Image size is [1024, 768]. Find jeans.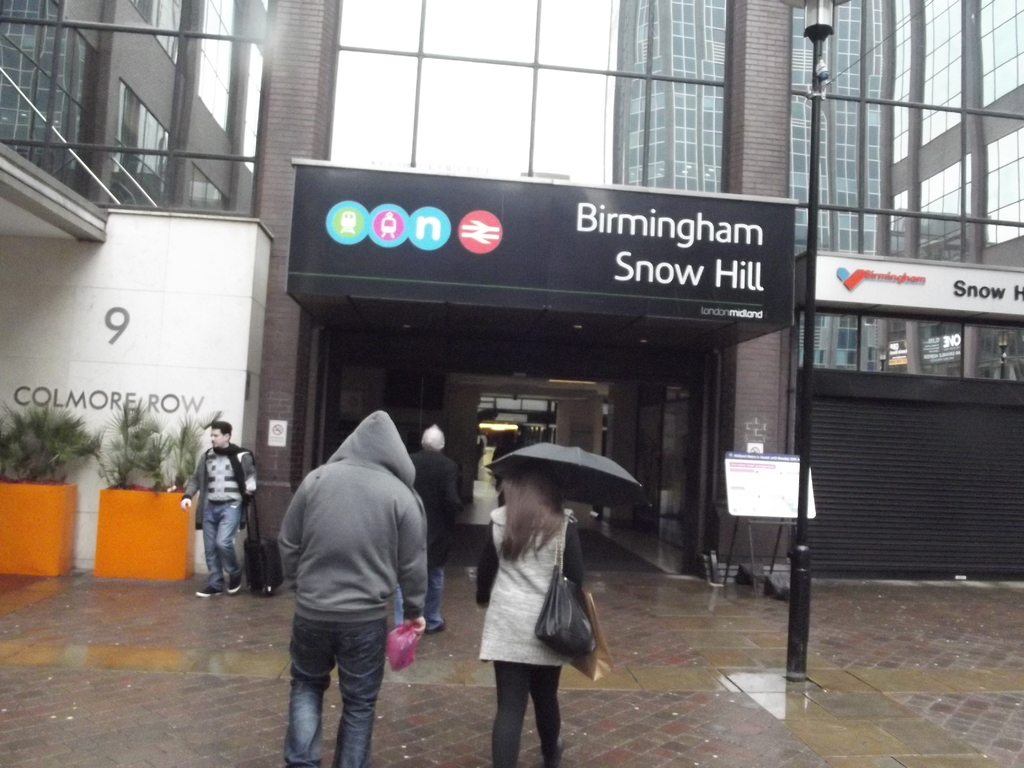
[201, 502, 243, 590].
